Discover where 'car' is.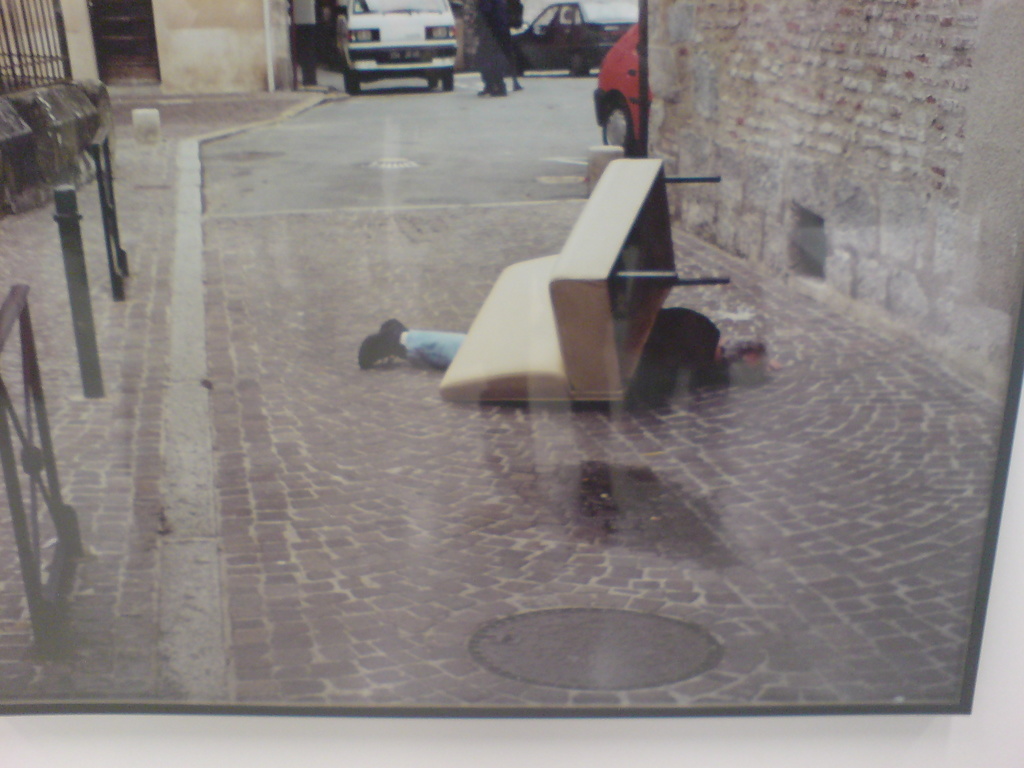
Discovered at 337,0,466,99.
